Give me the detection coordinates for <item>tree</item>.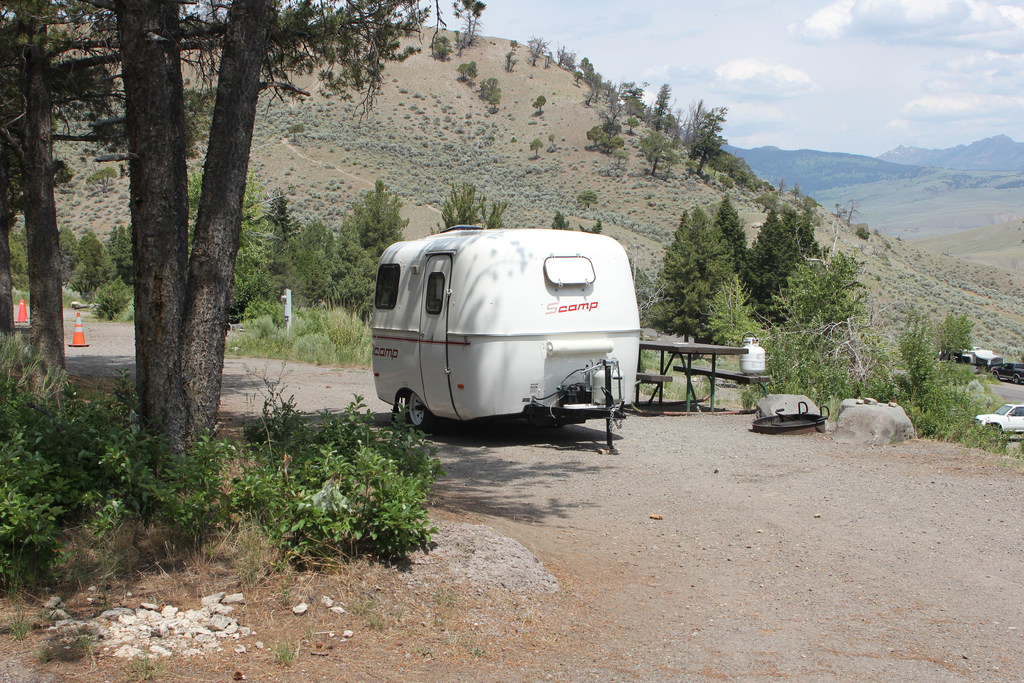
locate(165, 0, 436, 488).
